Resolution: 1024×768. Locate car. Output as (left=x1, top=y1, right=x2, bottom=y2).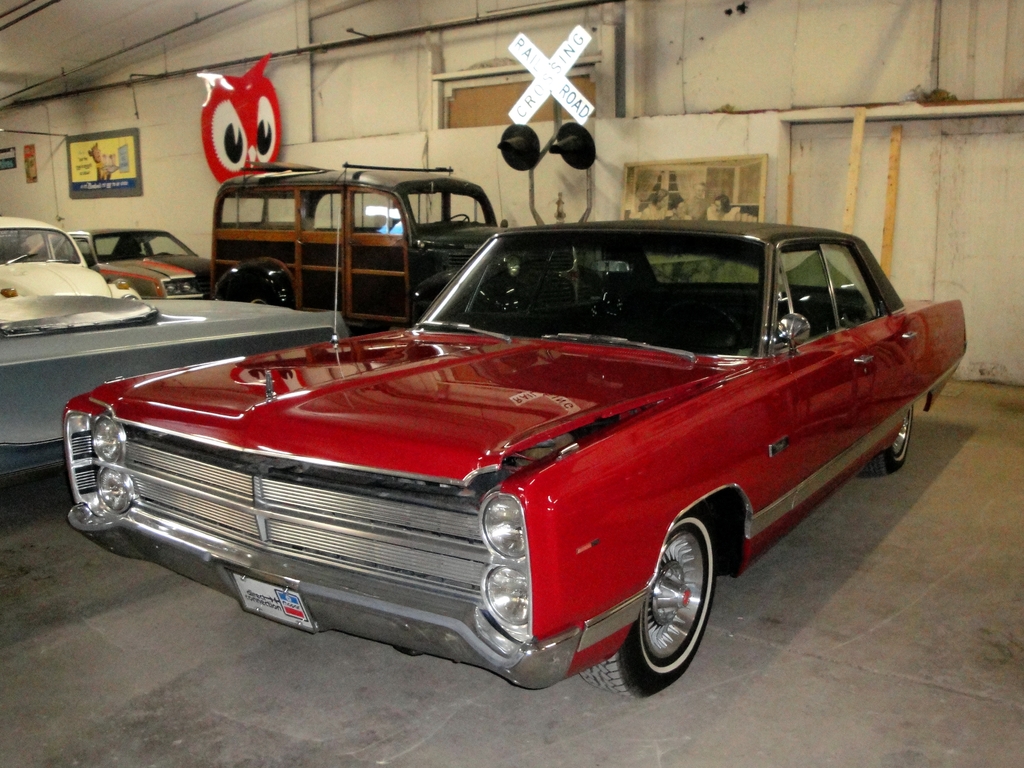
(left=68, top=224, right=971, bottom=701).
